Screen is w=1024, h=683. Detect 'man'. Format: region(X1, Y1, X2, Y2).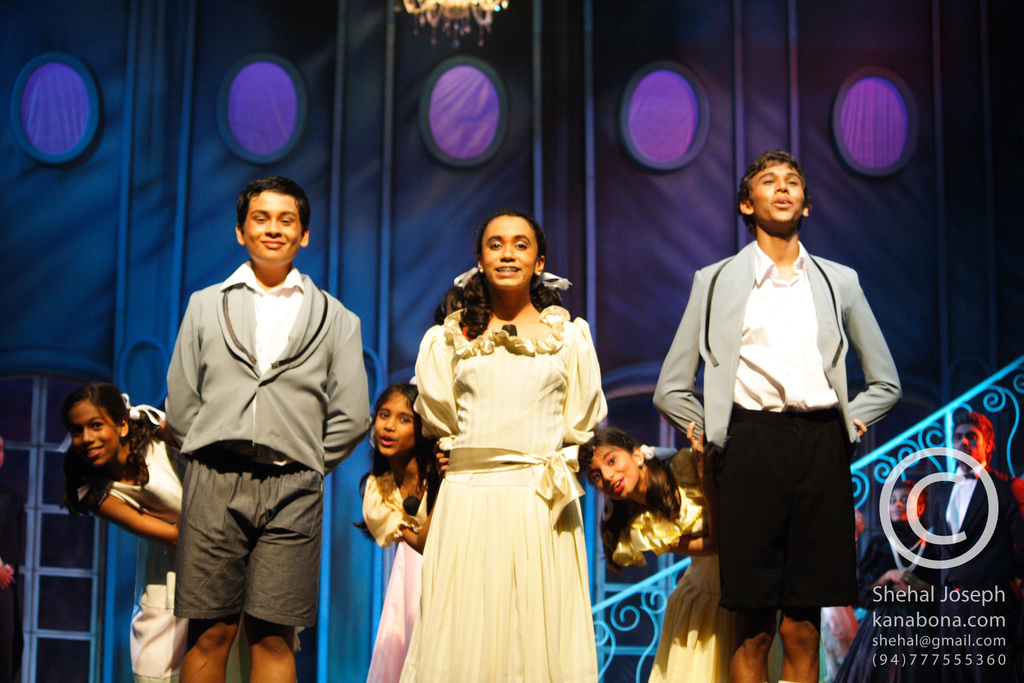
region(164, 174, 372, 682).
